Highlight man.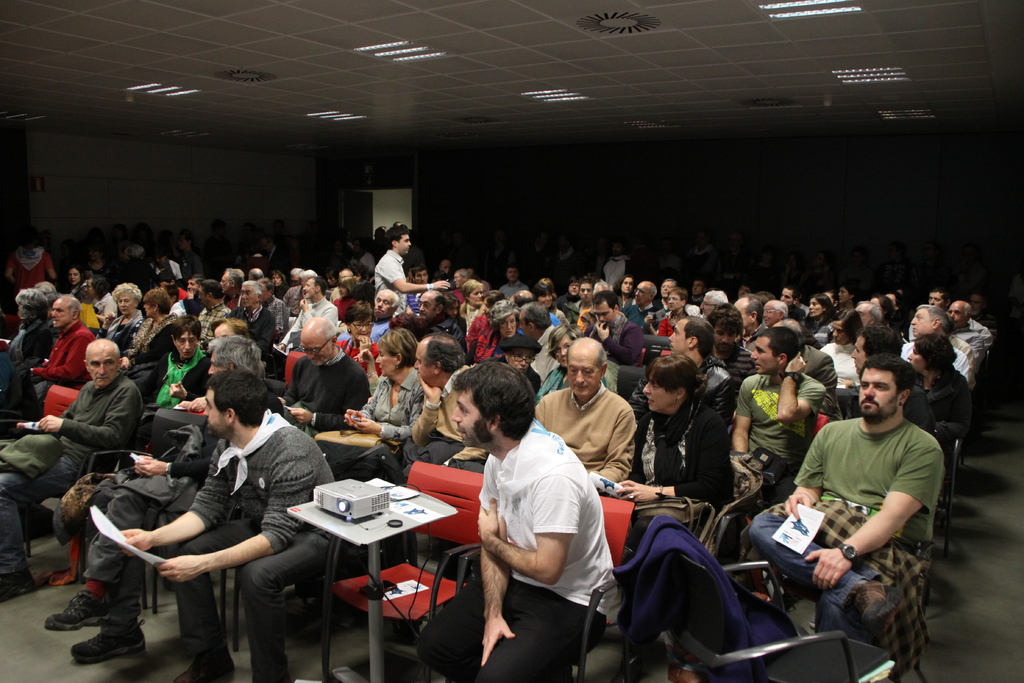
Highlighted region: x1=409, y1=359, x2=634, y2=682.
